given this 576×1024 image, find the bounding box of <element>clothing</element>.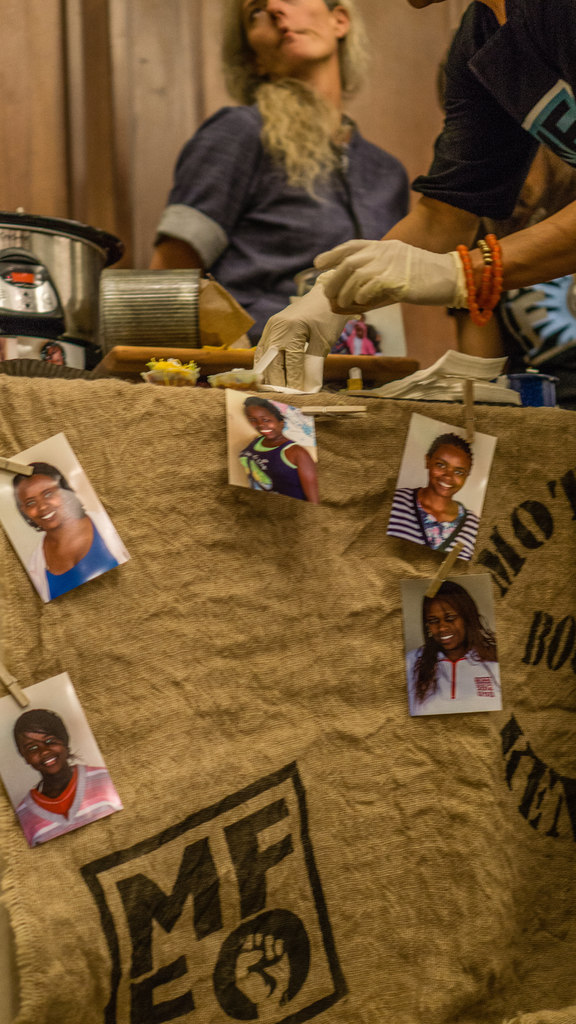
detection(404, 634, 500, 714).
